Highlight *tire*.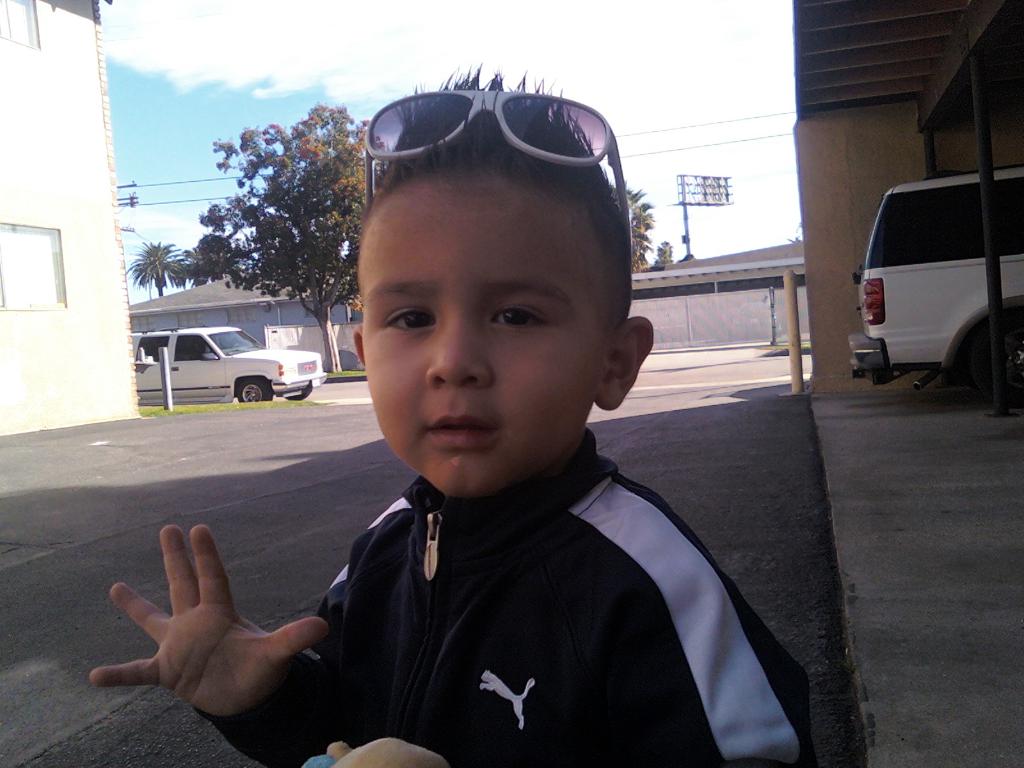
Highlighted region: rect(970, 311, 1023, 404).
